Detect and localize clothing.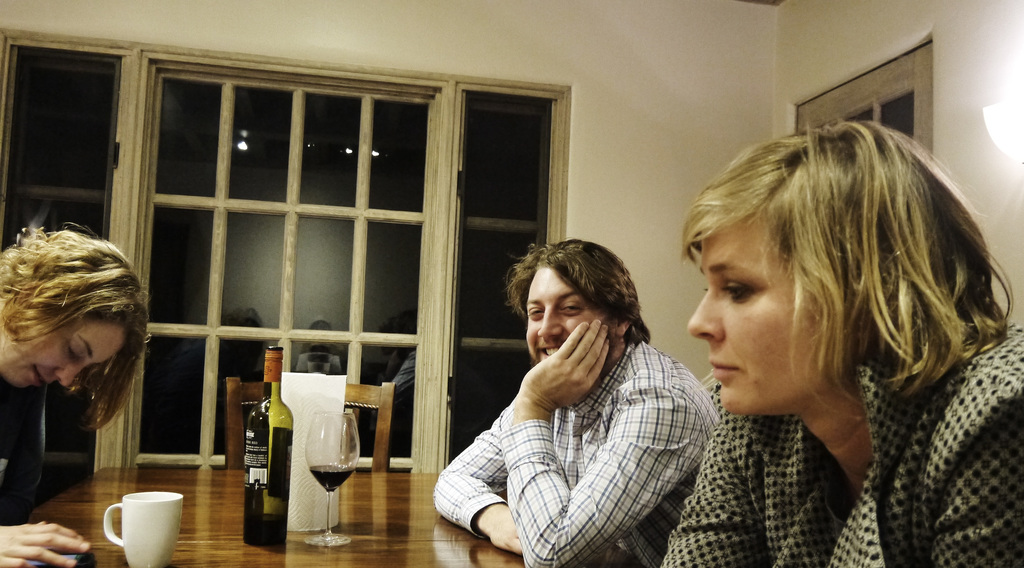
Localized at (x1=440, y1=270, x2=716, y2=567).
